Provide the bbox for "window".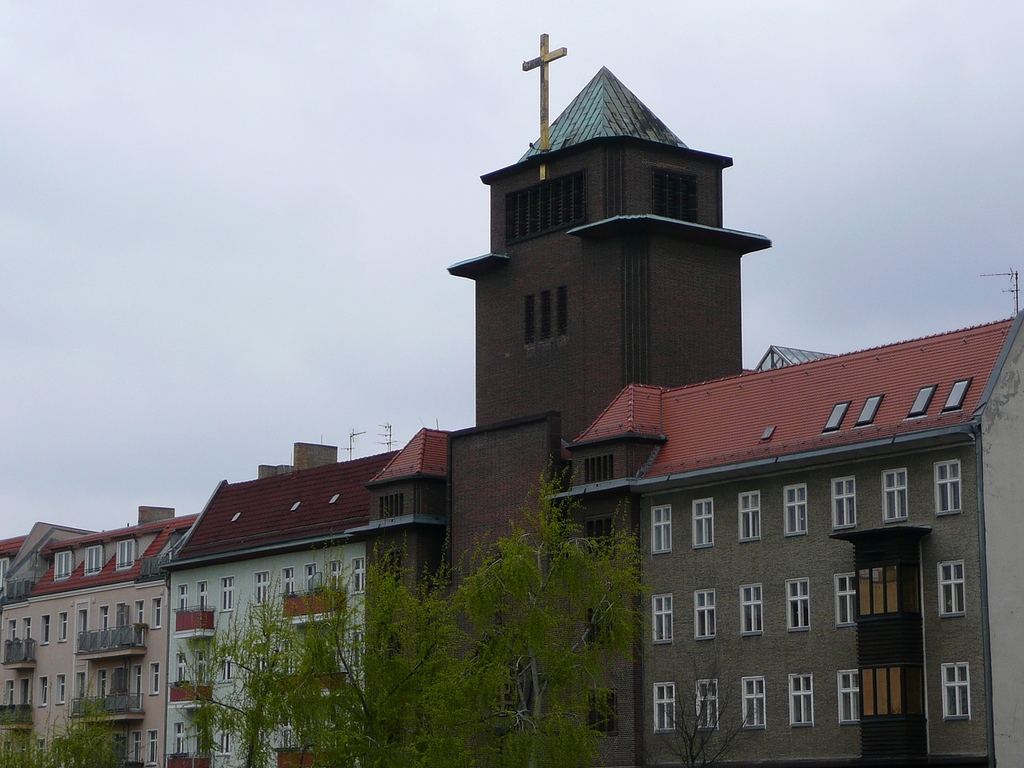
[x1=330, y1=558, x2=341, y2=590].
